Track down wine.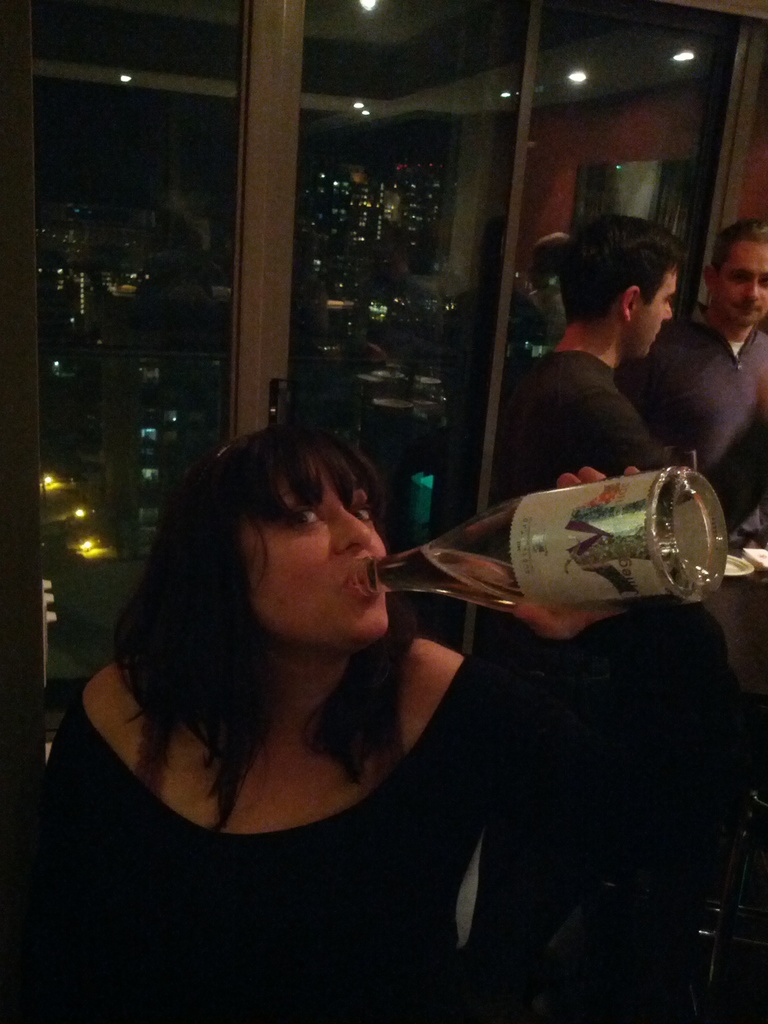
Tracked to l=353, t=547, r=541, b=611.
